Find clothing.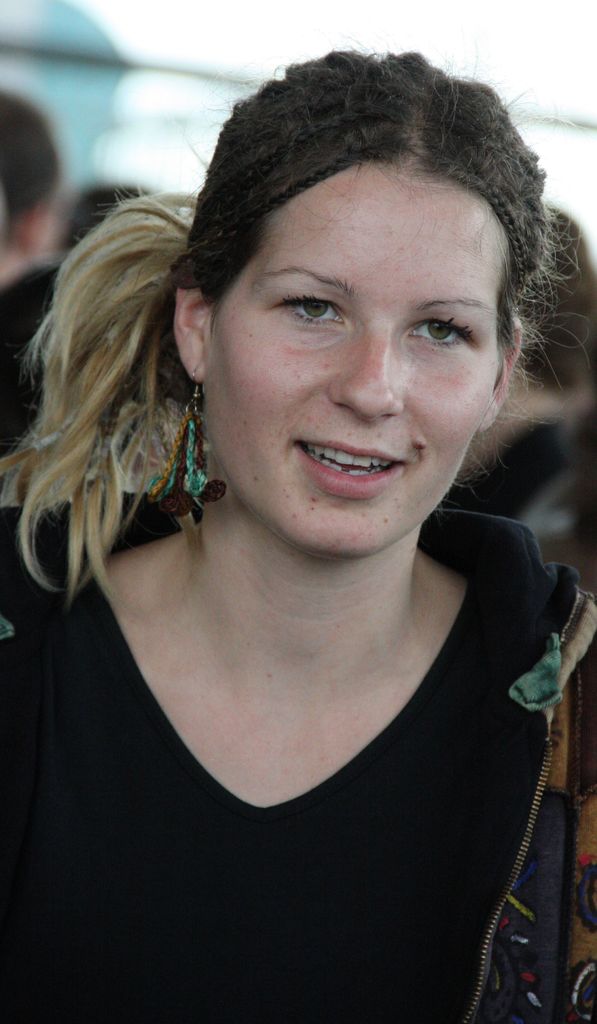
(x1=468, y1=415, x2=596, y2=541).
